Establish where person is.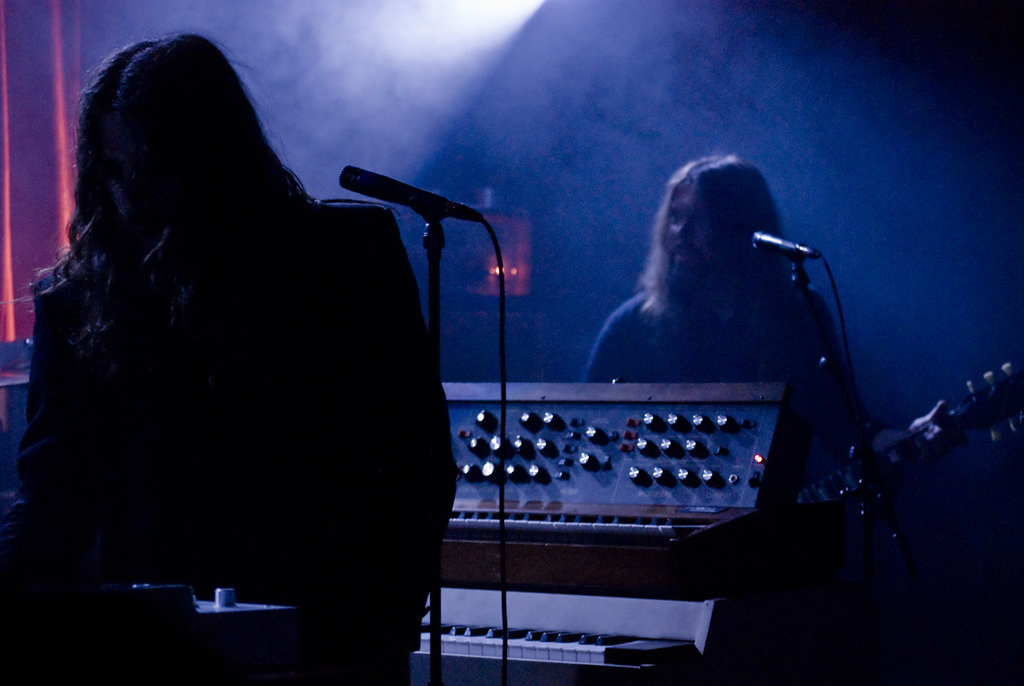
Established at 567,143,851,462.
